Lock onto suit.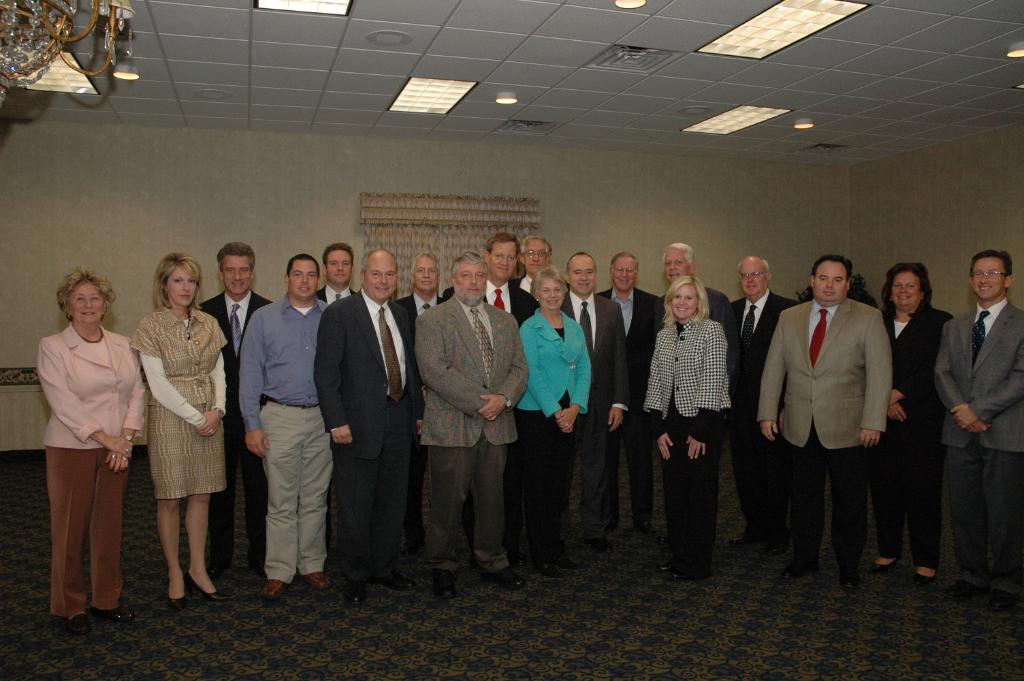
Locked: <box>932,300,1023,569</box>.
